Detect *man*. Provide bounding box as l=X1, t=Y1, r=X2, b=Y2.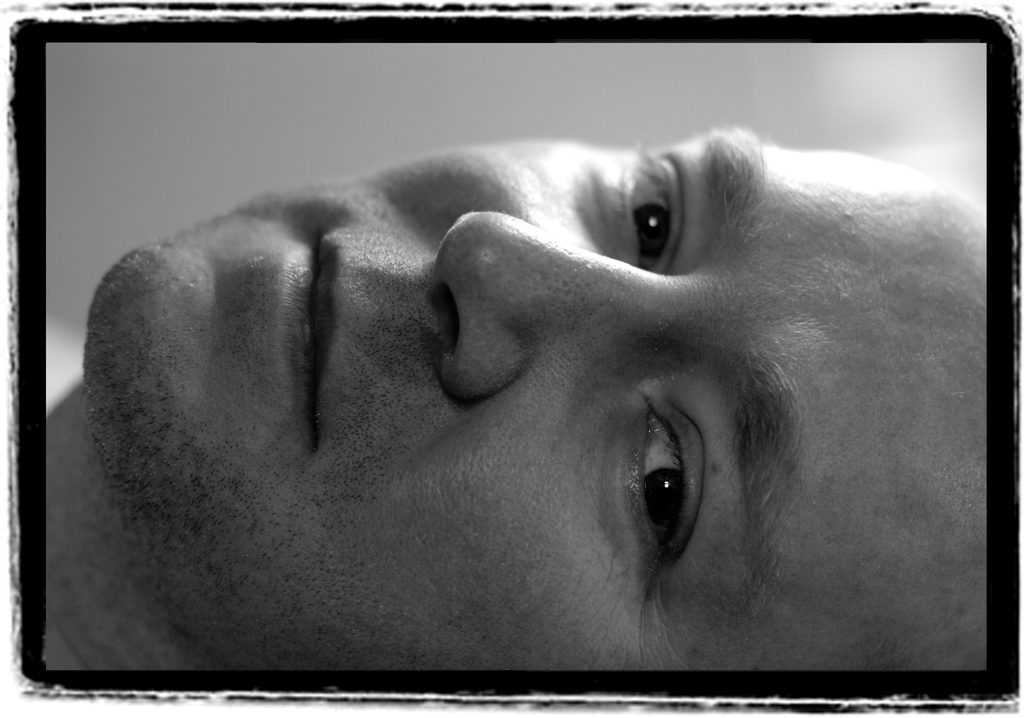
l=71, t=83, r=988, b=687.
